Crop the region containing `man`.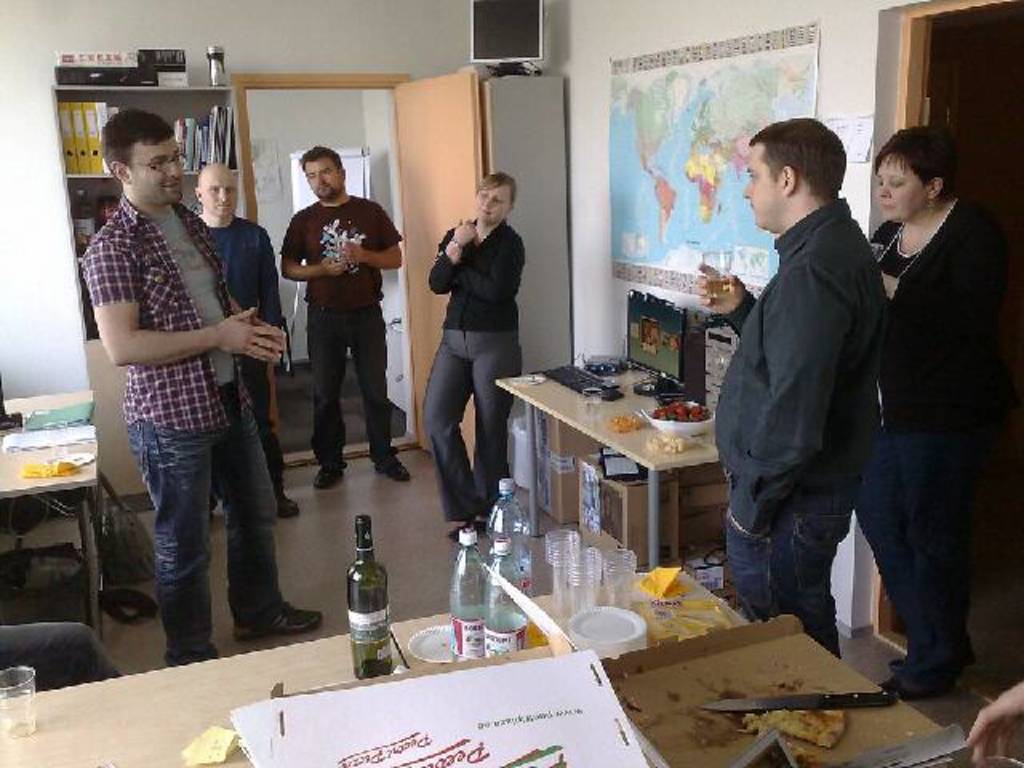
Crop region: rect(715, 106, 926, 677).
